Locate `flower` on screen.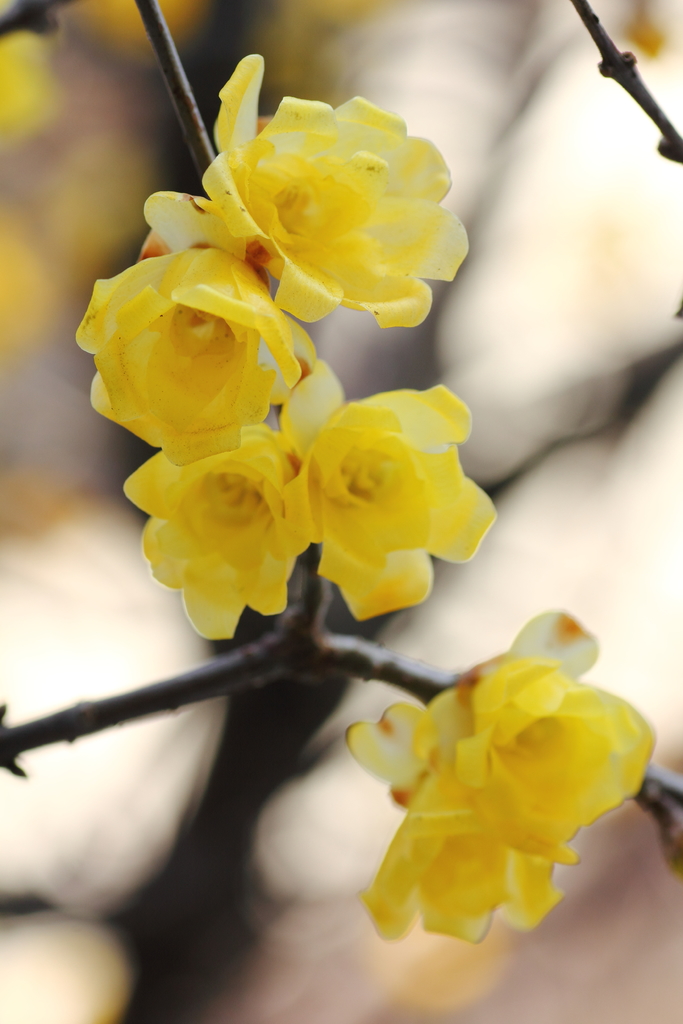
On screen at 126, 410, 317, 646.
